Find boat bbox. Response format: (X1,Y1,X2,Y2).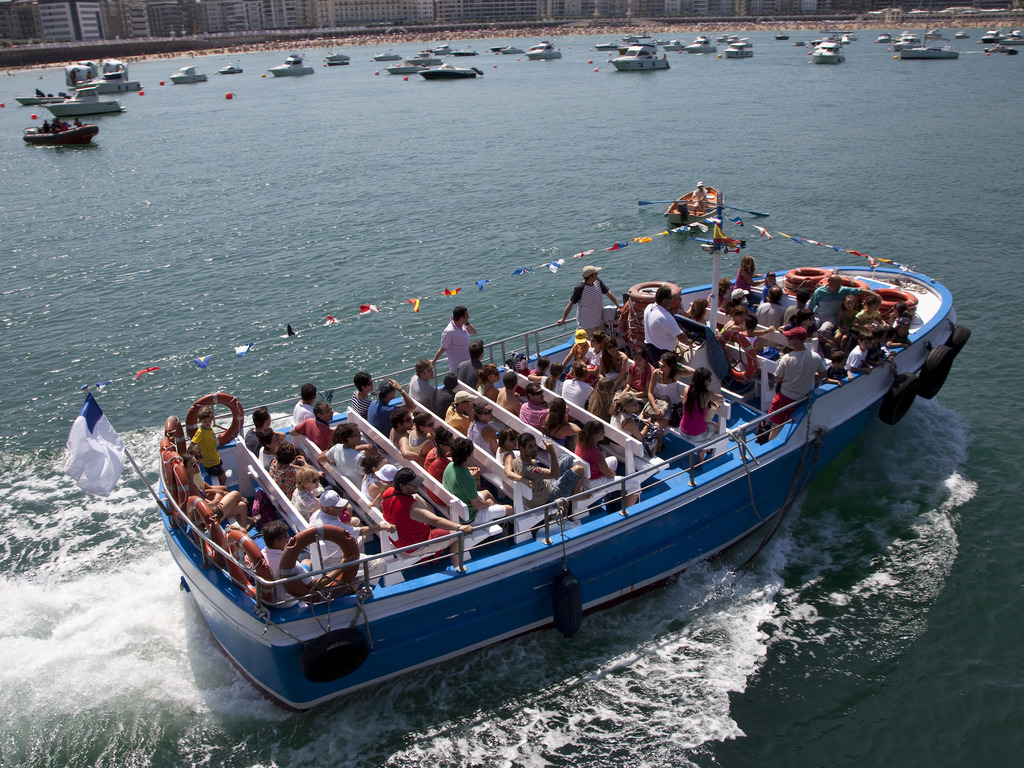
(321,55,349,68).
